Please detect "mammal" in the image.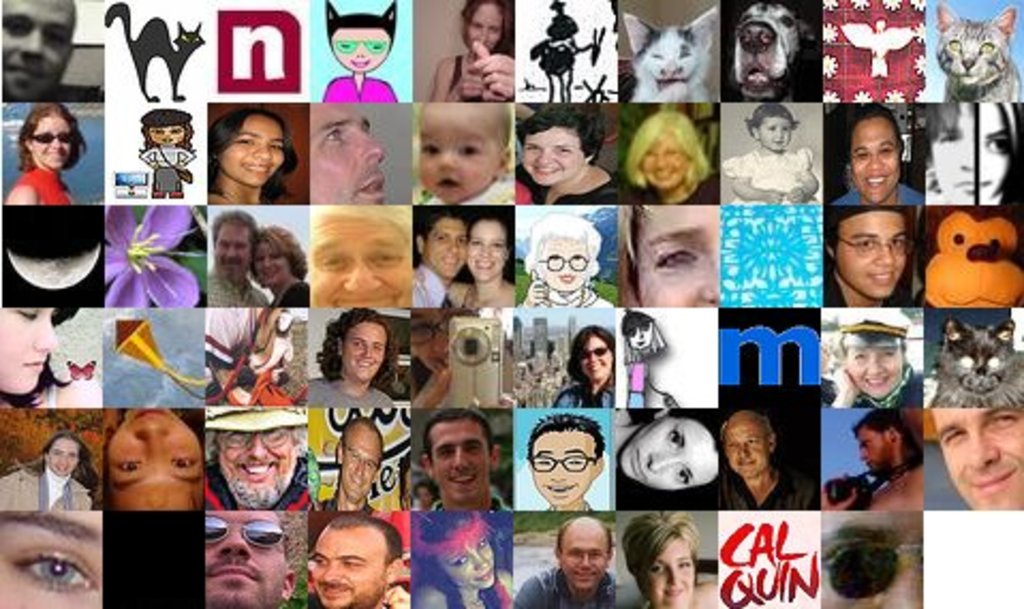
BBox(524, 417, 592, 513).
